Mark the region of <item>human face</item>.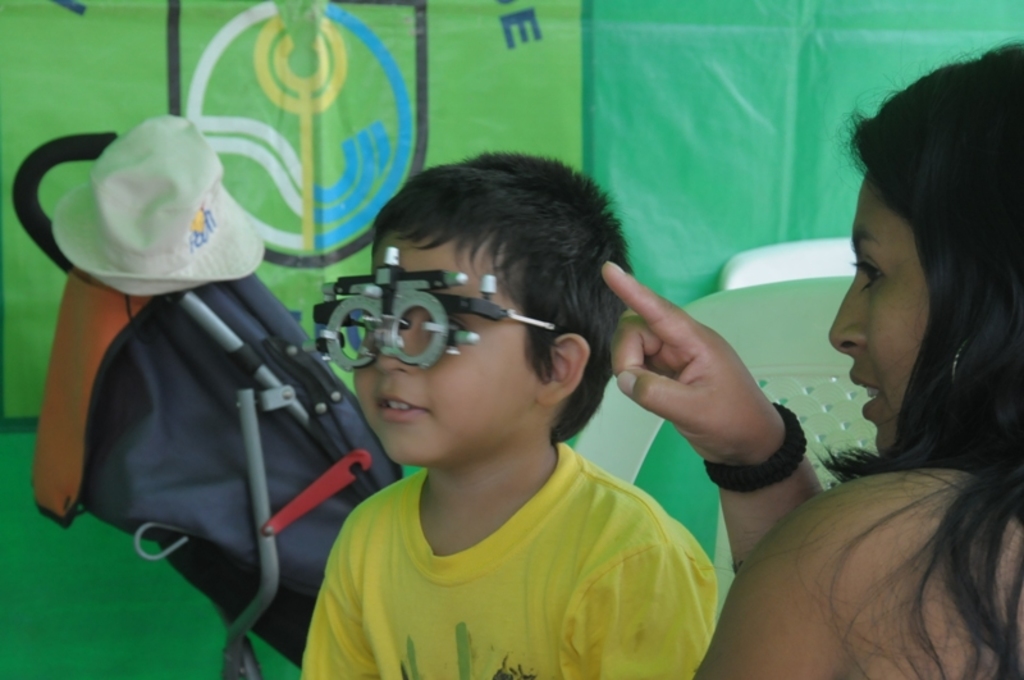
Region: (x1=352, y1=227, x2=541, y2=465).
